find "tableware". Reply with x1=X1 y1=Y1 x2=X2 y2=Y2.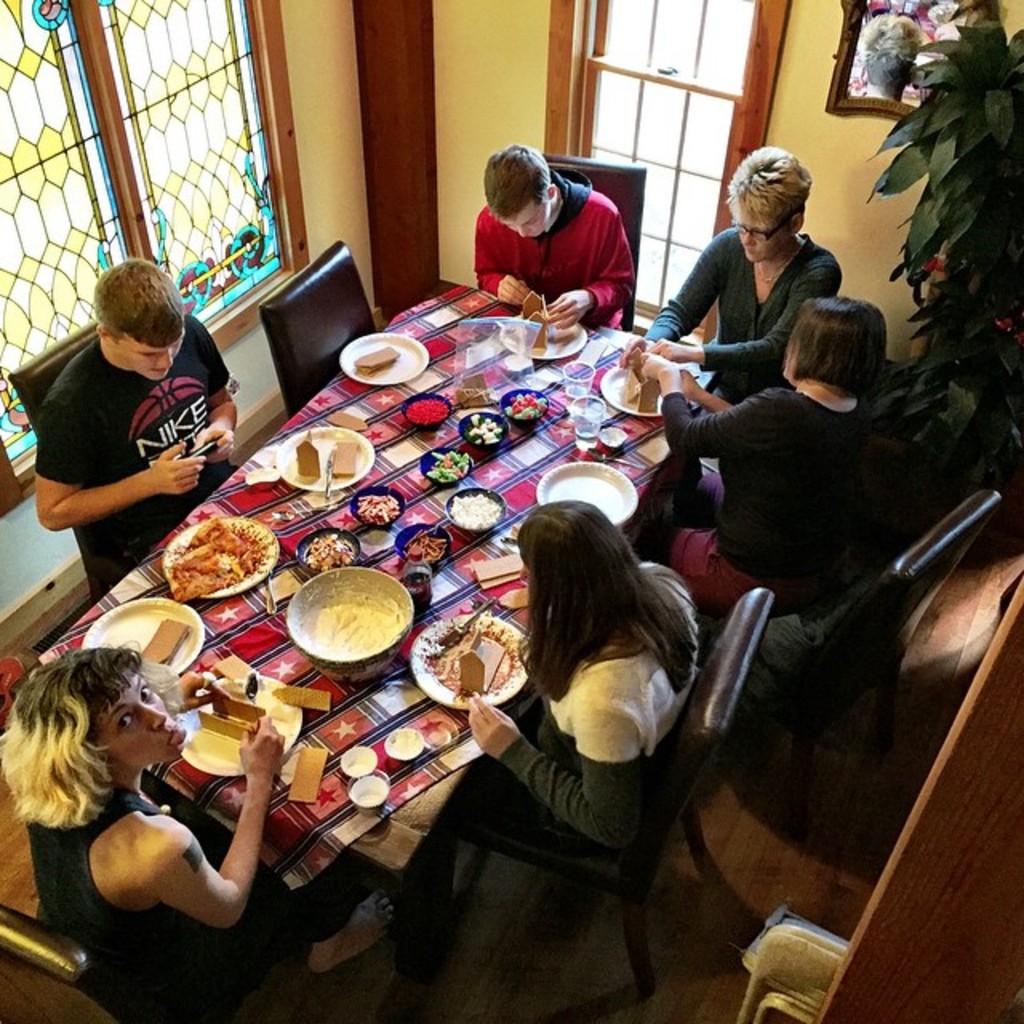
x1=82 y1=595 x2=208 y2=683.
